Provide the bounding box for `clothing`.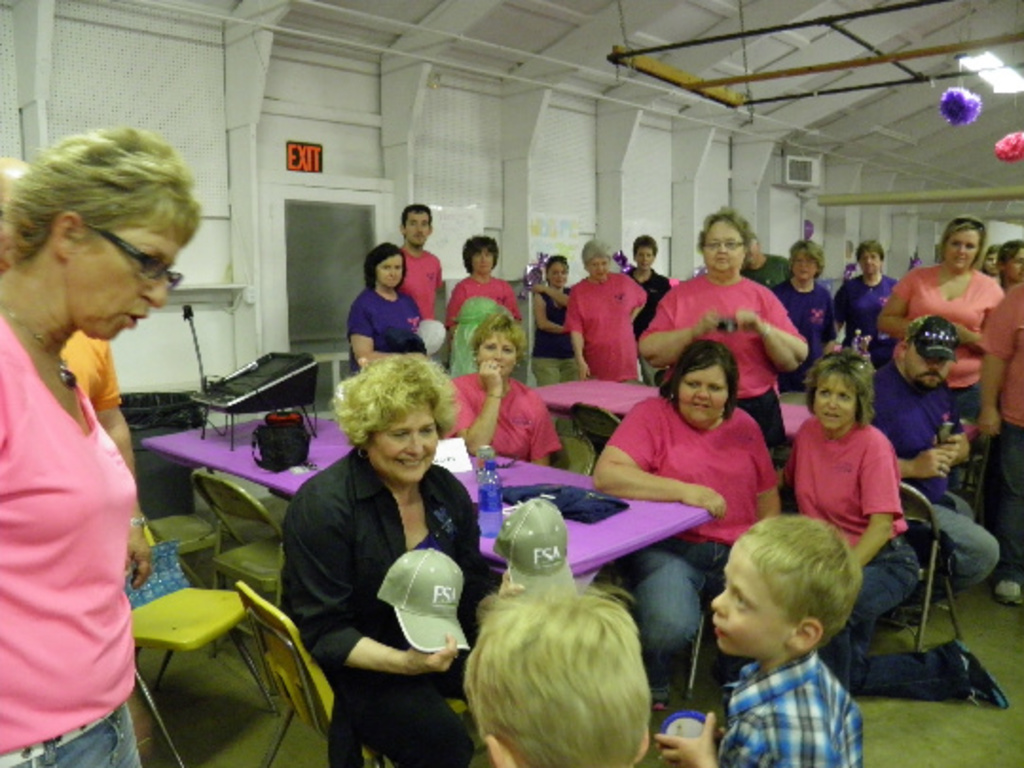
396, 241, 448, 322.
